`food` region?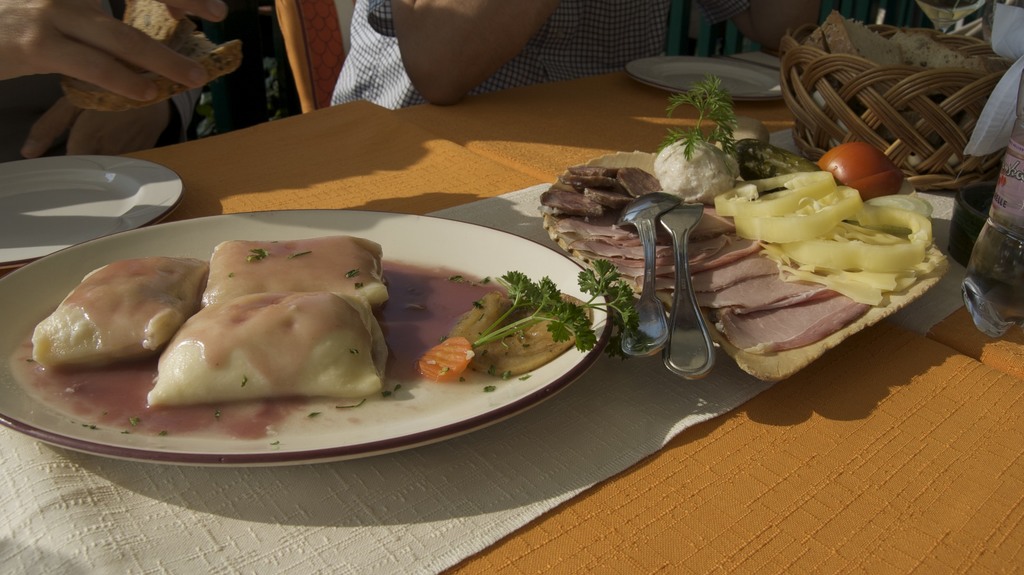
x1=539, y1=167, x2=668, y2=217
